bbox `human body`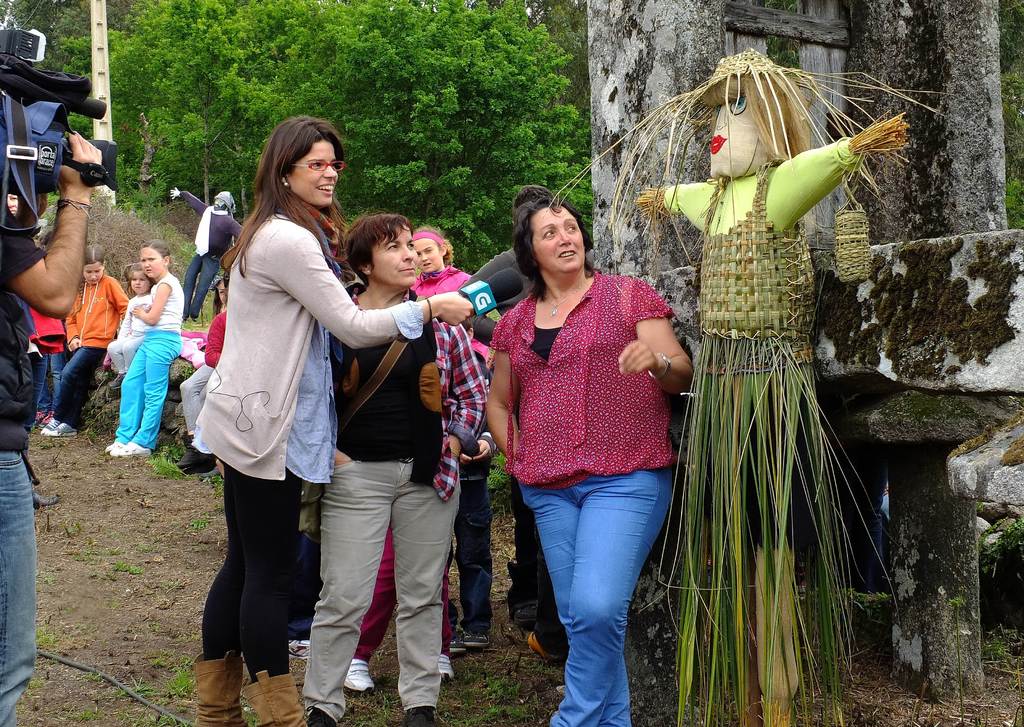
<box>108,265,148,375</box>
